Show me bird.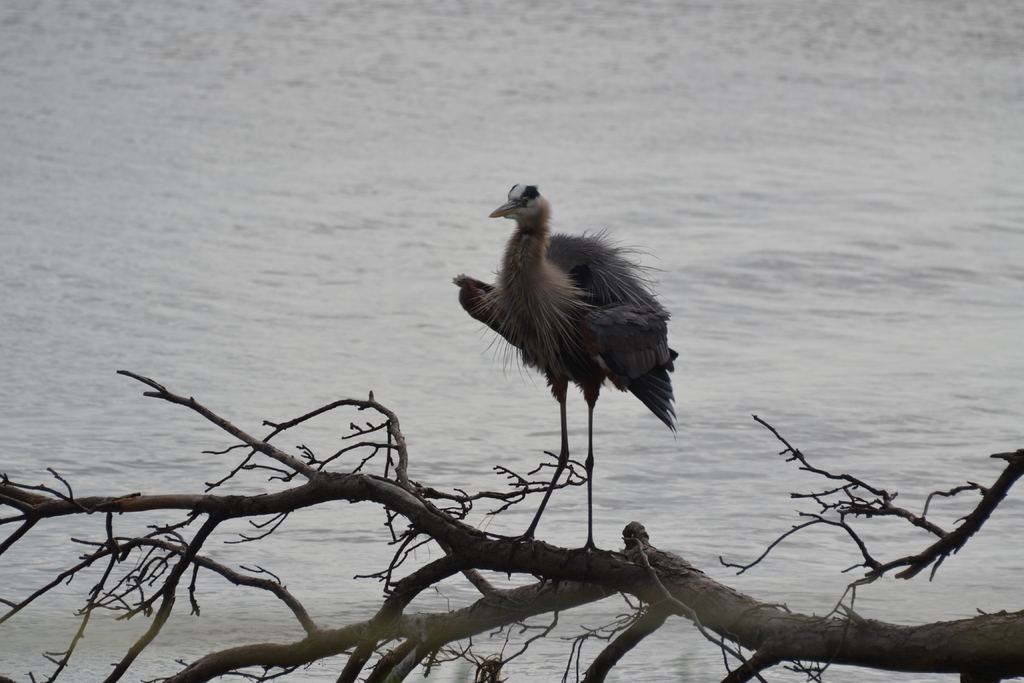
bird is here: crop(454, 204, 685, 518).
